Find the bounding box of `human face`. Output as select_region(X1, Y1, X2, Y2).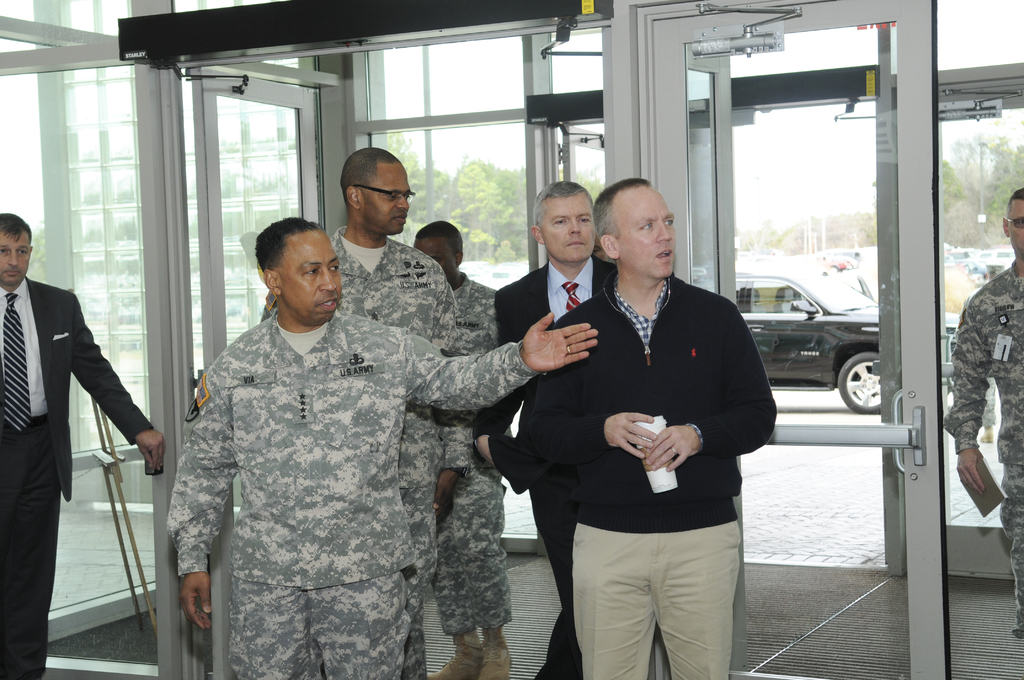
select_region(364, 166, 412, 233).
